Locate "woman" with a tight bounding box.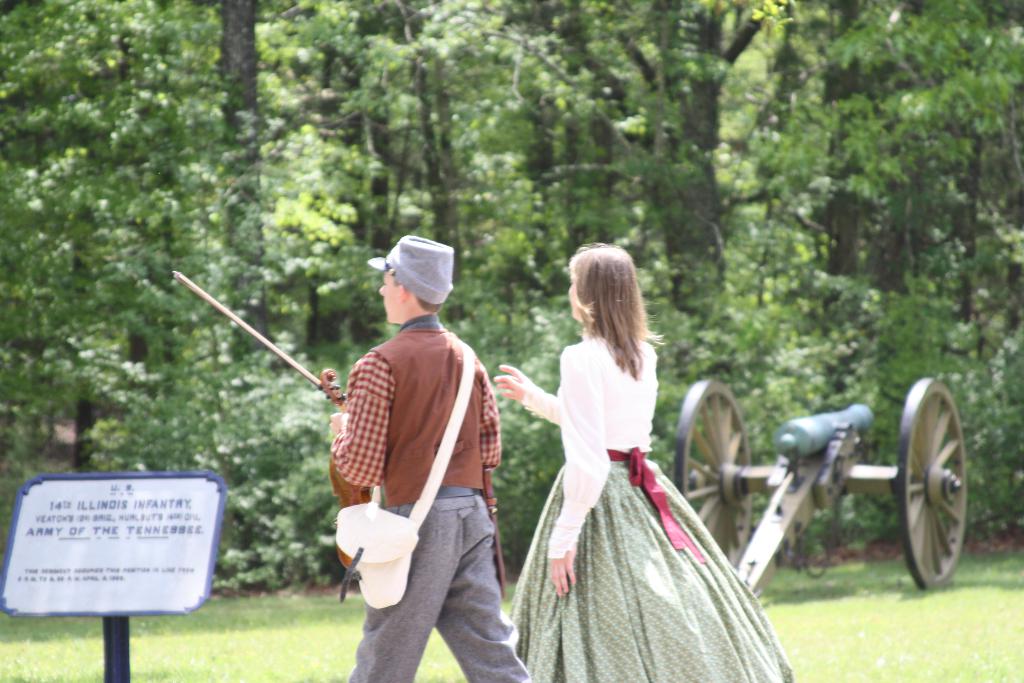
x1=497, y1=240, x2=799, y2=682.
